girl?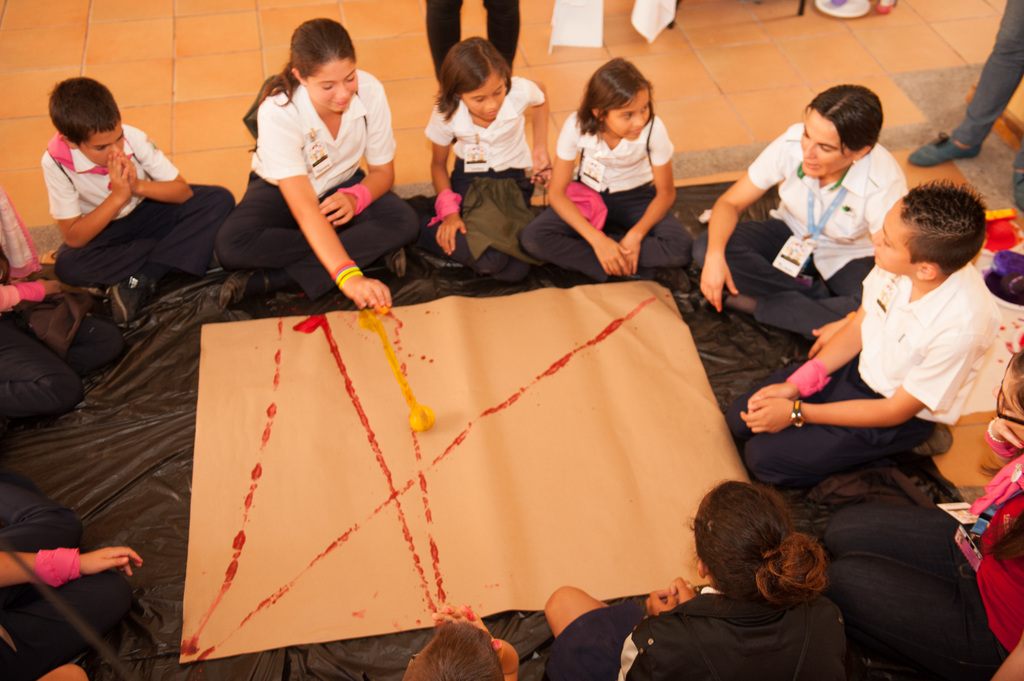
locate(830, 348, 1023, 680)
